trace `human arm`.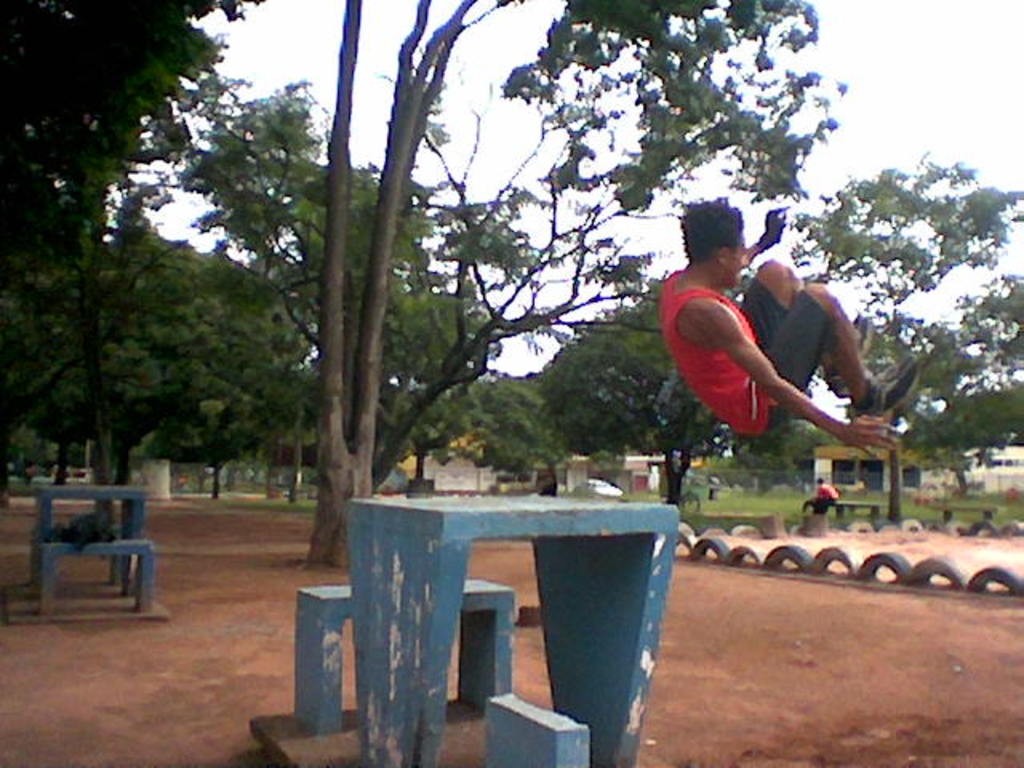
Traced to 741, 200, 789, 267.
